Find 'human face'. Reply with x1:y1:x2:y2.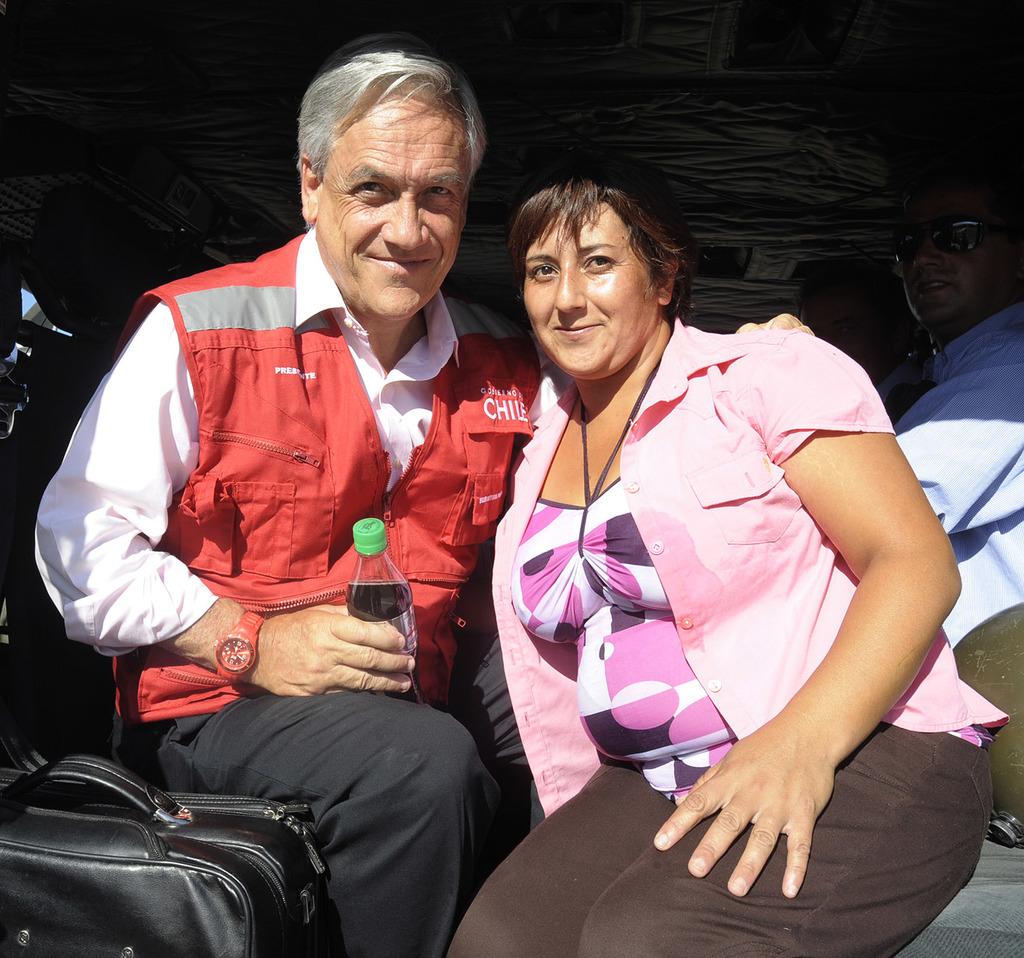
318:97:469:321.
